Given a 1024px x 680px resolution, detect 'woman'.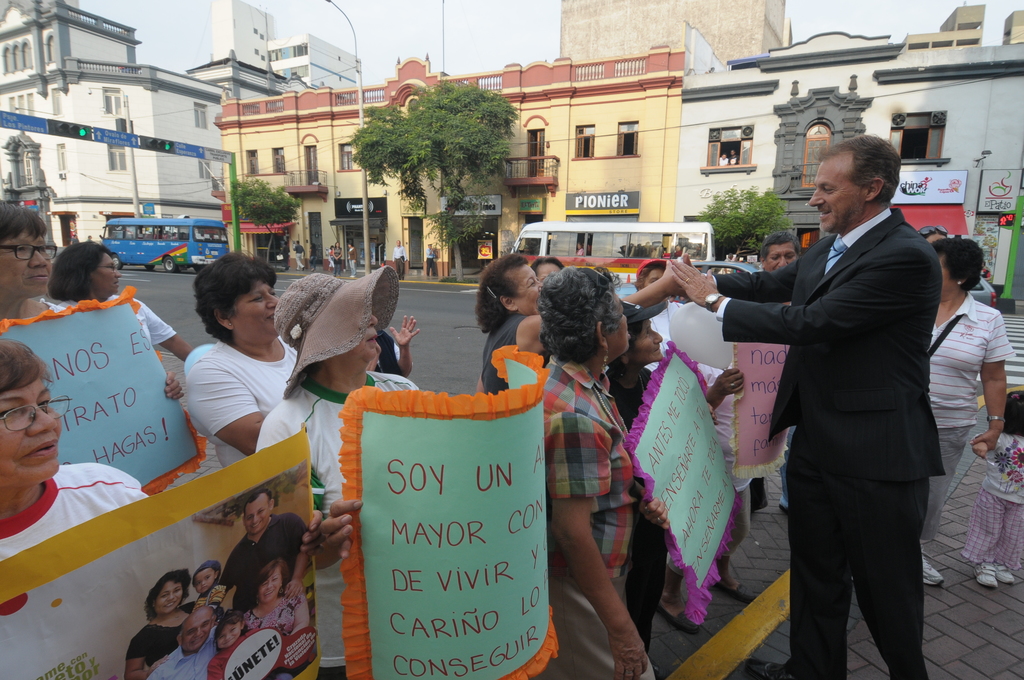
select_region(44, 241, 196, 366).
